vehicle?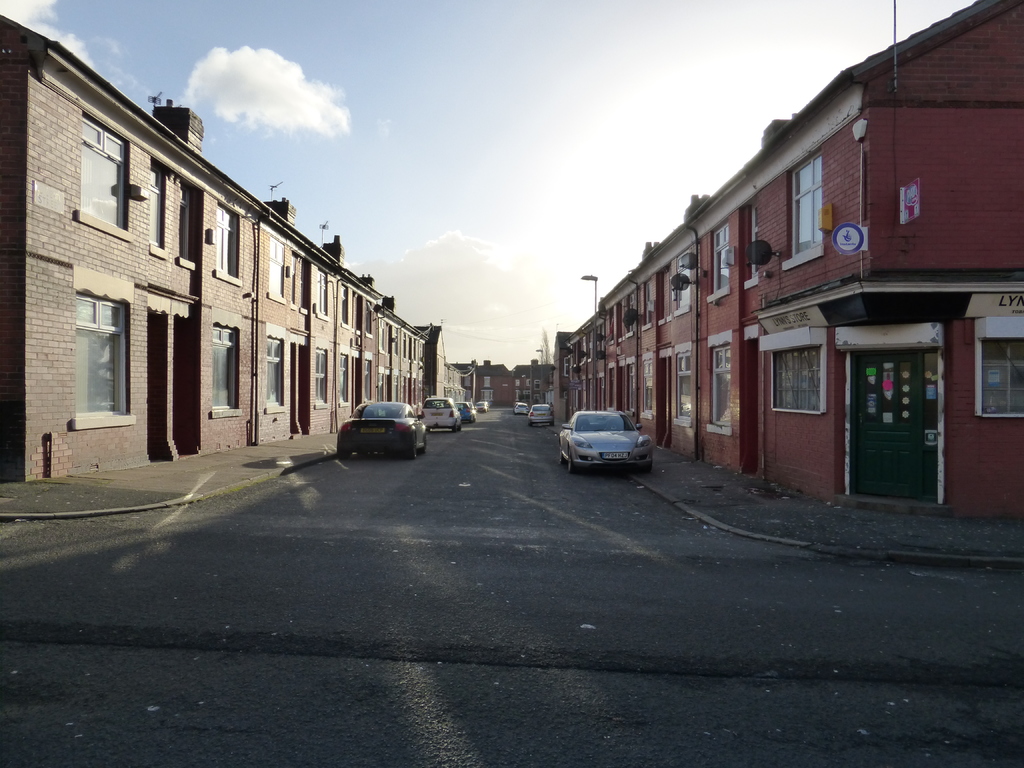
556:408:652:481
